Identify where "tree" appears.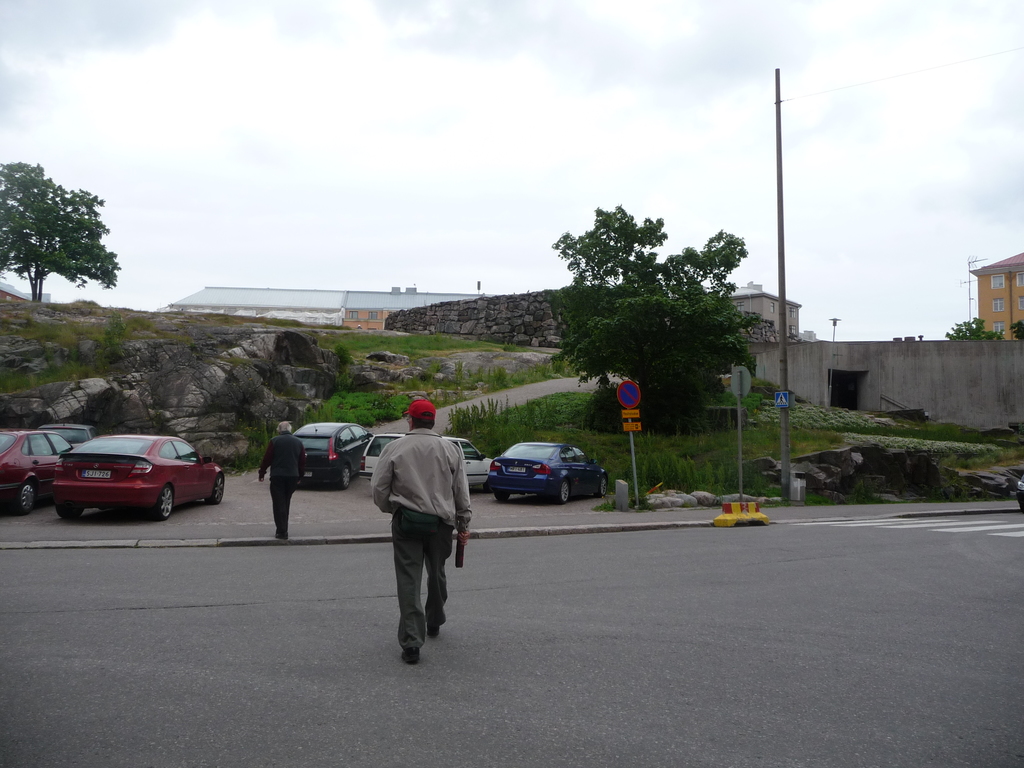
Appears at 0,163,121,308.
